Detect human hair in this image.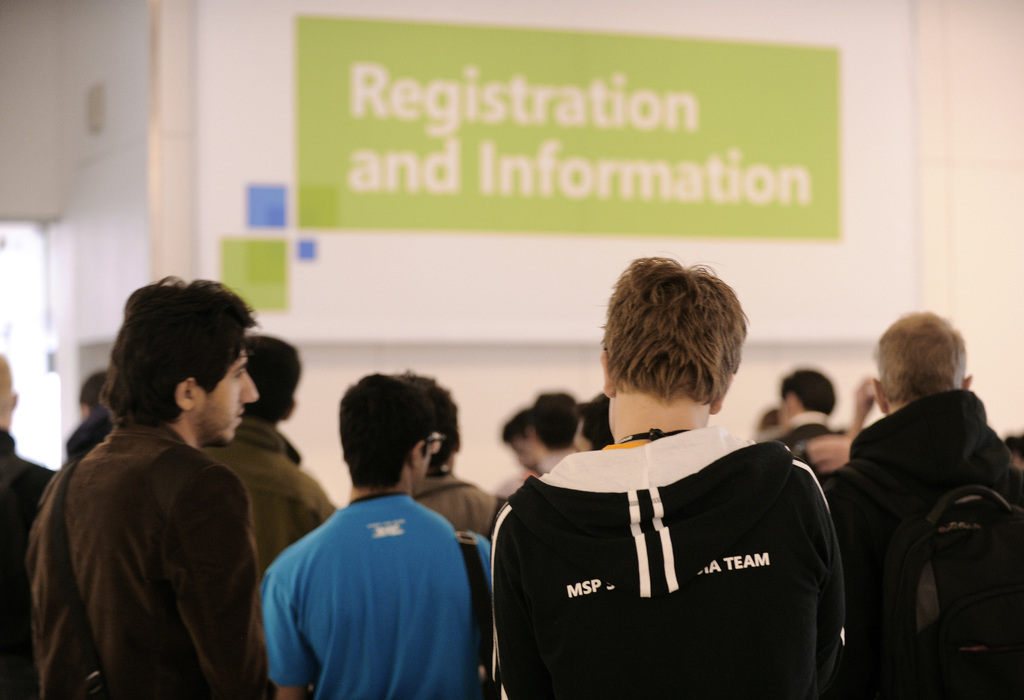
Detection: [left=504, top=408, right=532, bottom=445].
